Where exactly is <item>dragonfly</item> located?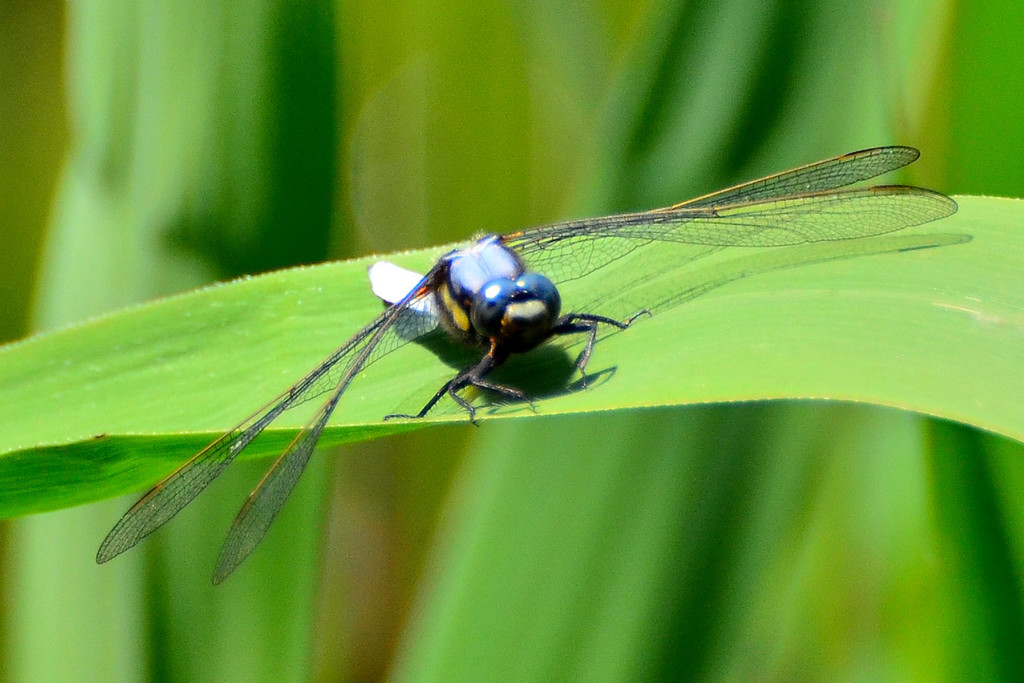
Its bounding box is (left=92, top=146, right=961, bottom=588).
